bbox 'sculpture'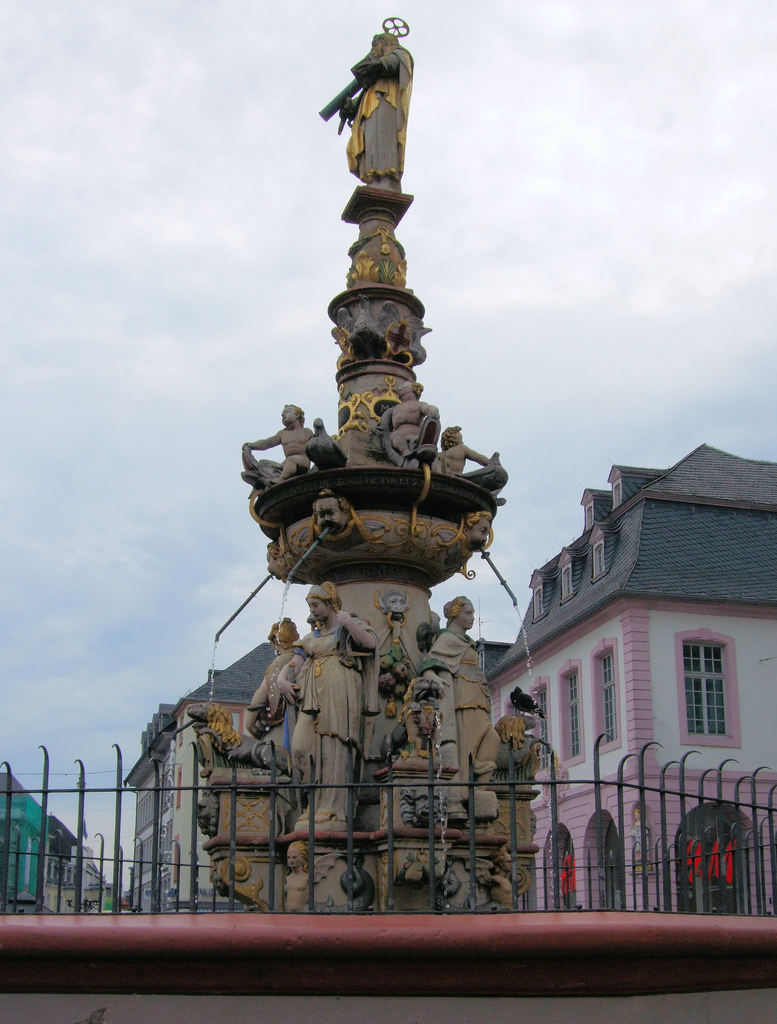
(280, 844, 347, 915)
